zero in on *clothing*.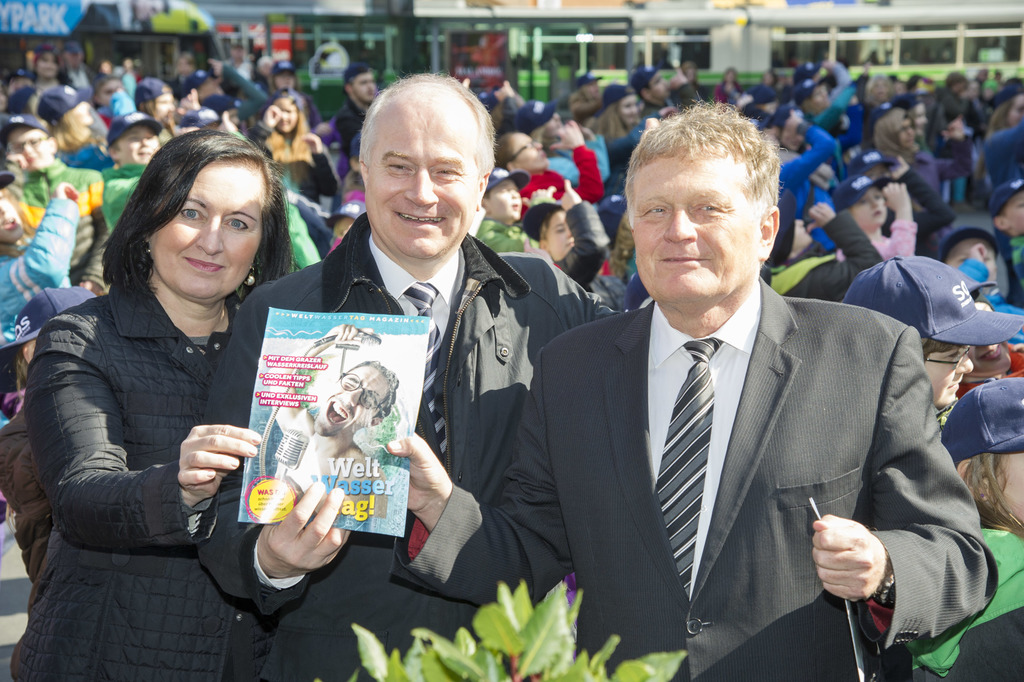
Zeroed in: x1=17 y1=194 x2=287 y2=658.
